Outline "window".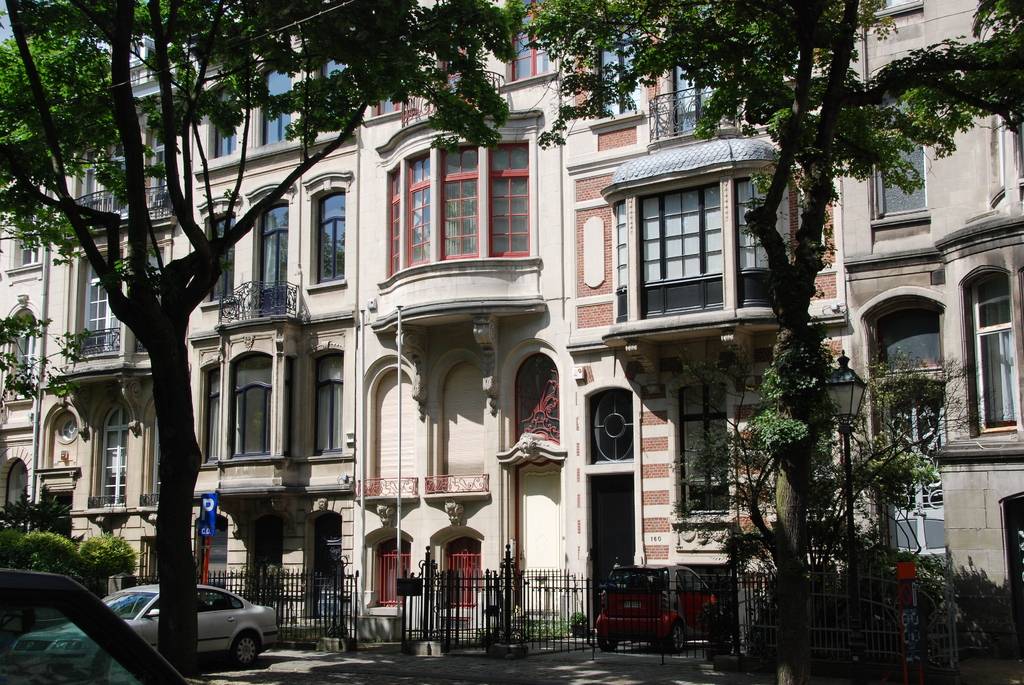
Outline: [8,319,40,399].
